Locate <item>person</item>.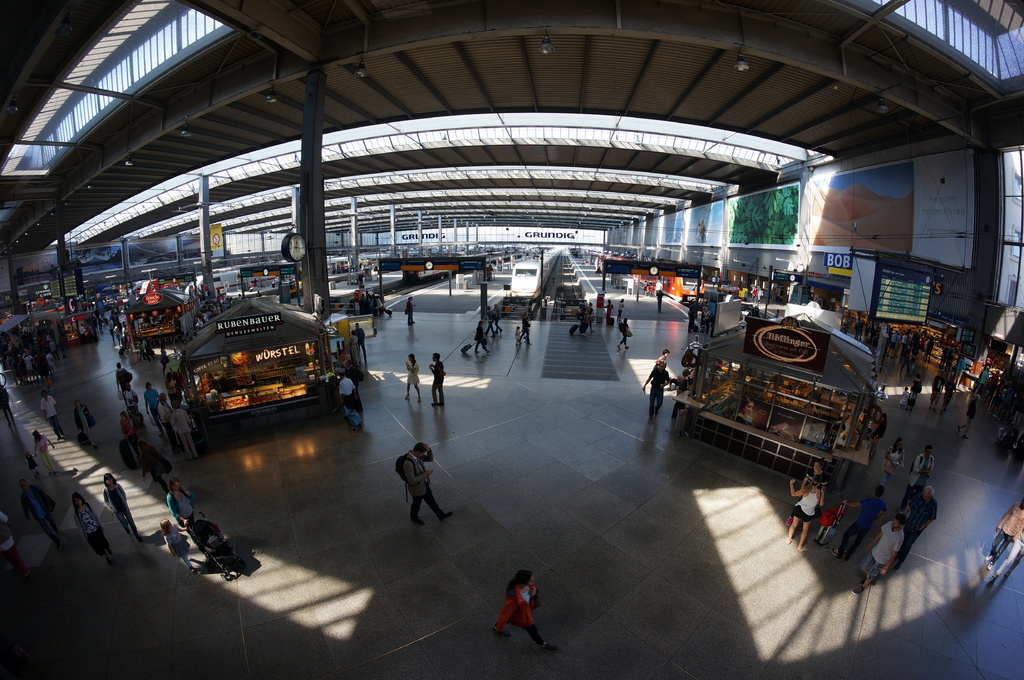
Bounding box: bbox(403, 353, 423, 404).
